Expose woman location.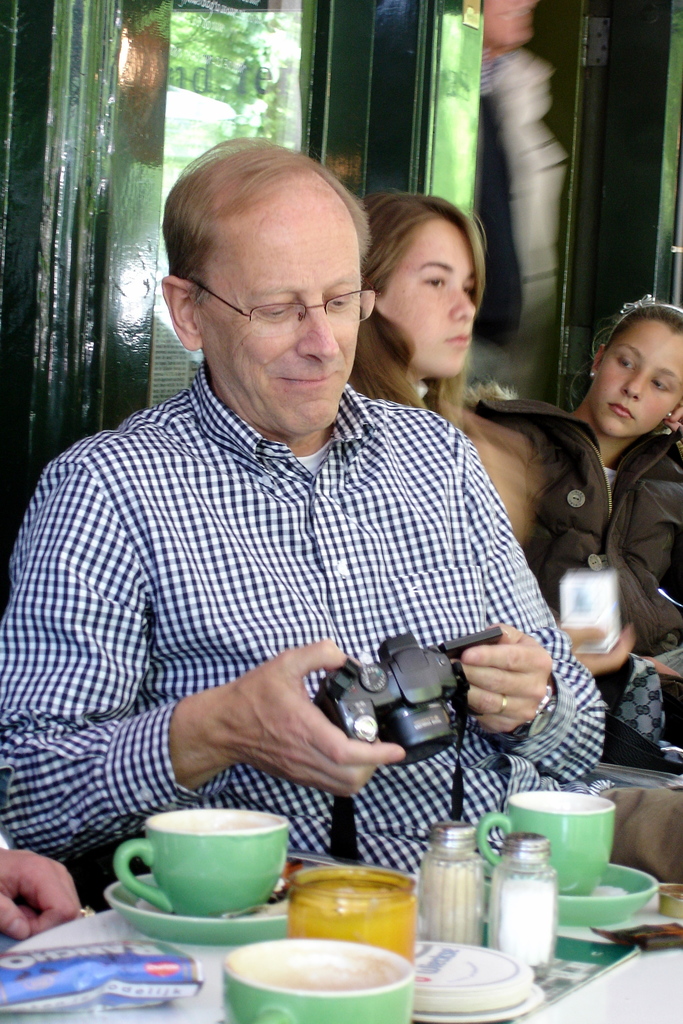
Exposed at pyautogui.locateOnScreen(481, 295, 682, 709).
